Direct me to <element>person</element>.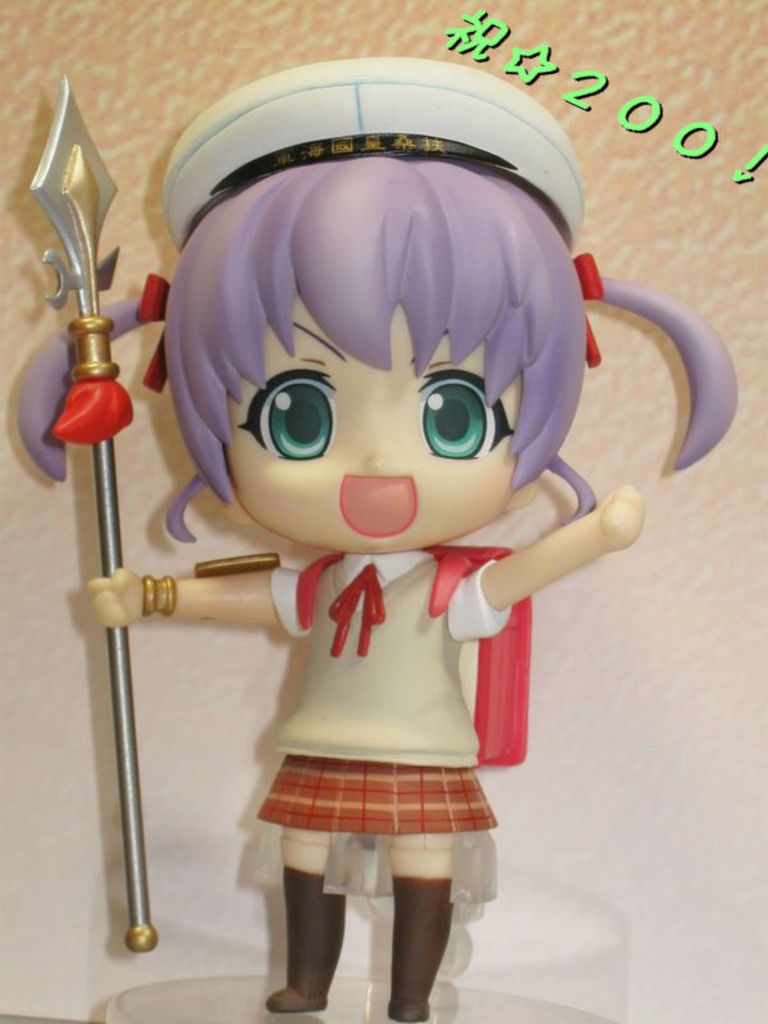
Direction: region(95, 64, 660, 1002).
